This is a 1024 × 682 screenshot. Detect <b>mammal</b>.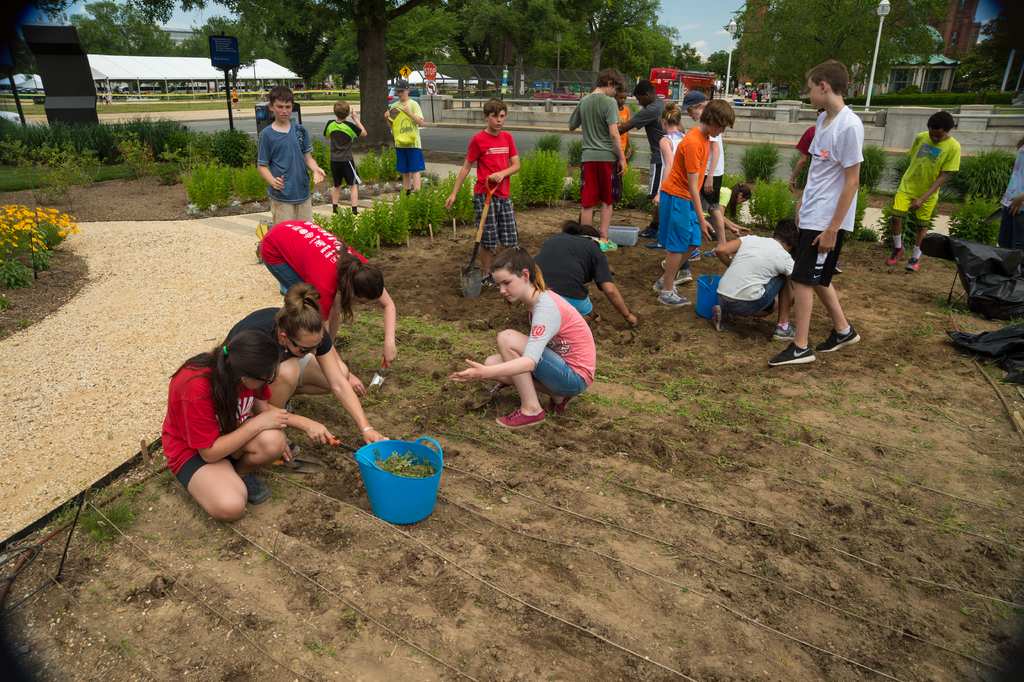
(left=385, top=76, right=426, bottom=195).
